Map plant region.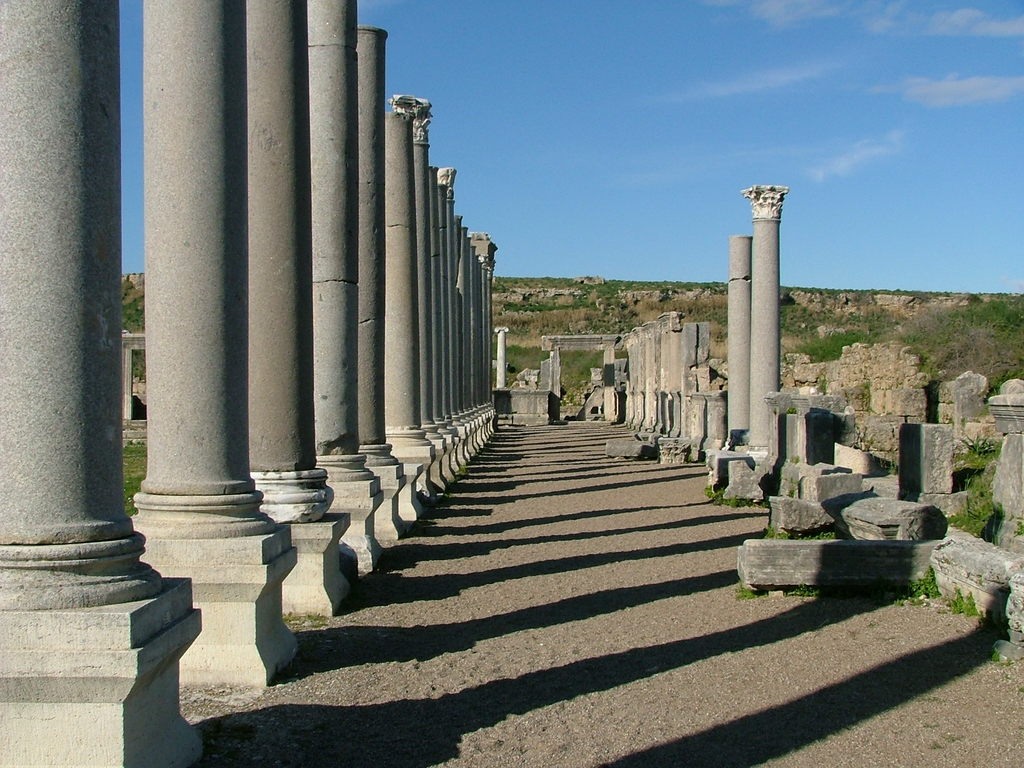
Mapped to box(940, 589, 988, 618).
